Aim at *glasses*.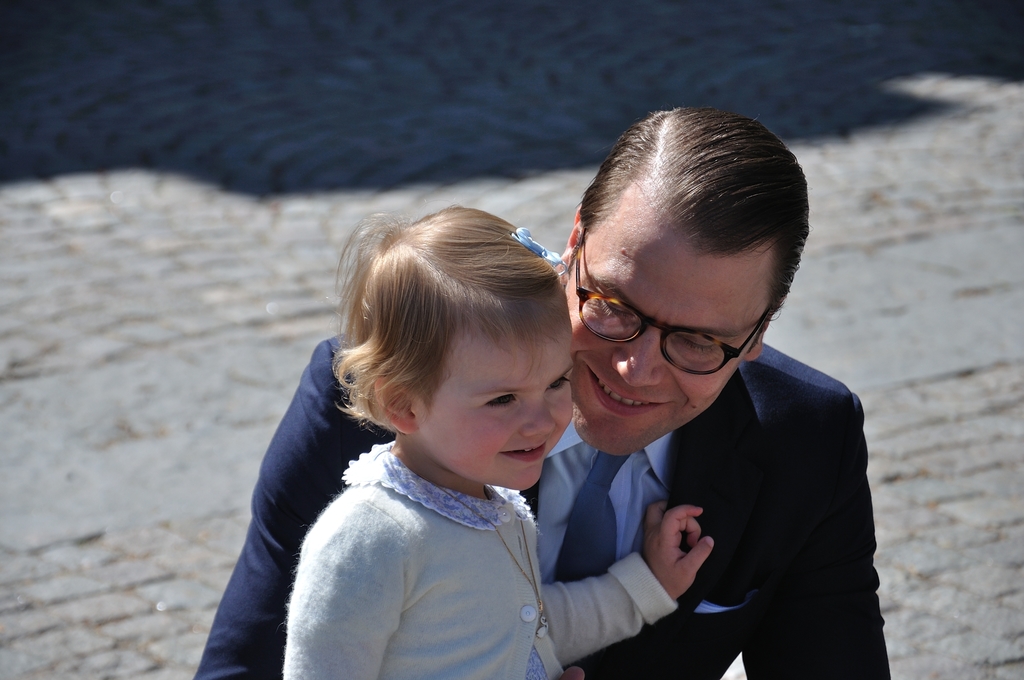
Aimed at (575,288,789,363).
